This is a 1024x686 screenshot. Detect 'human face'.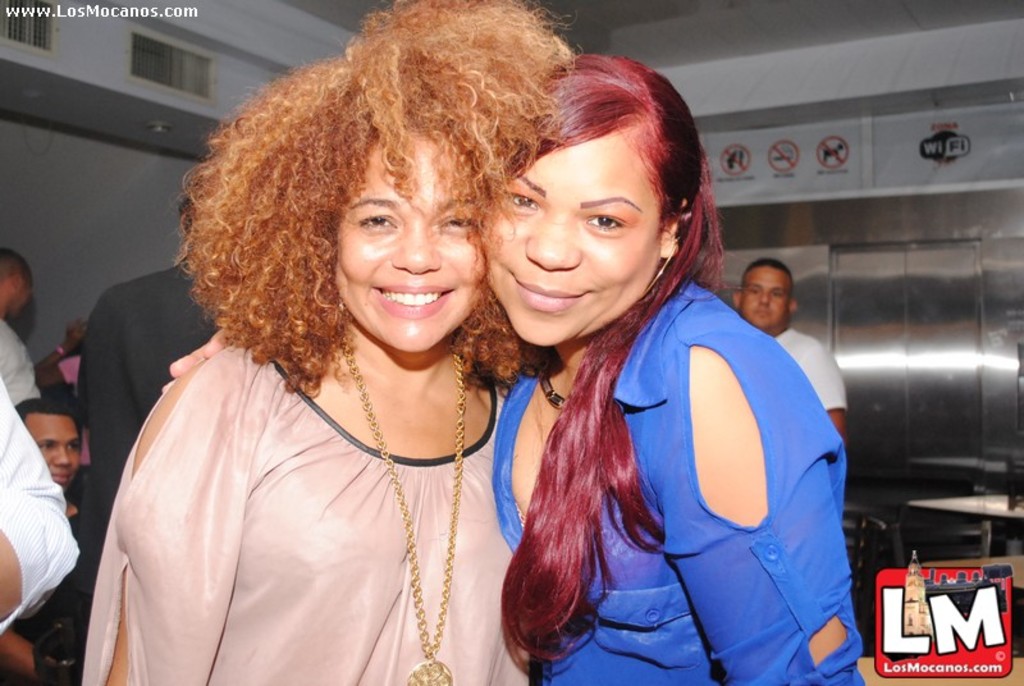
pyautogui.locateOnScreen(36, 424, 82, 488).
